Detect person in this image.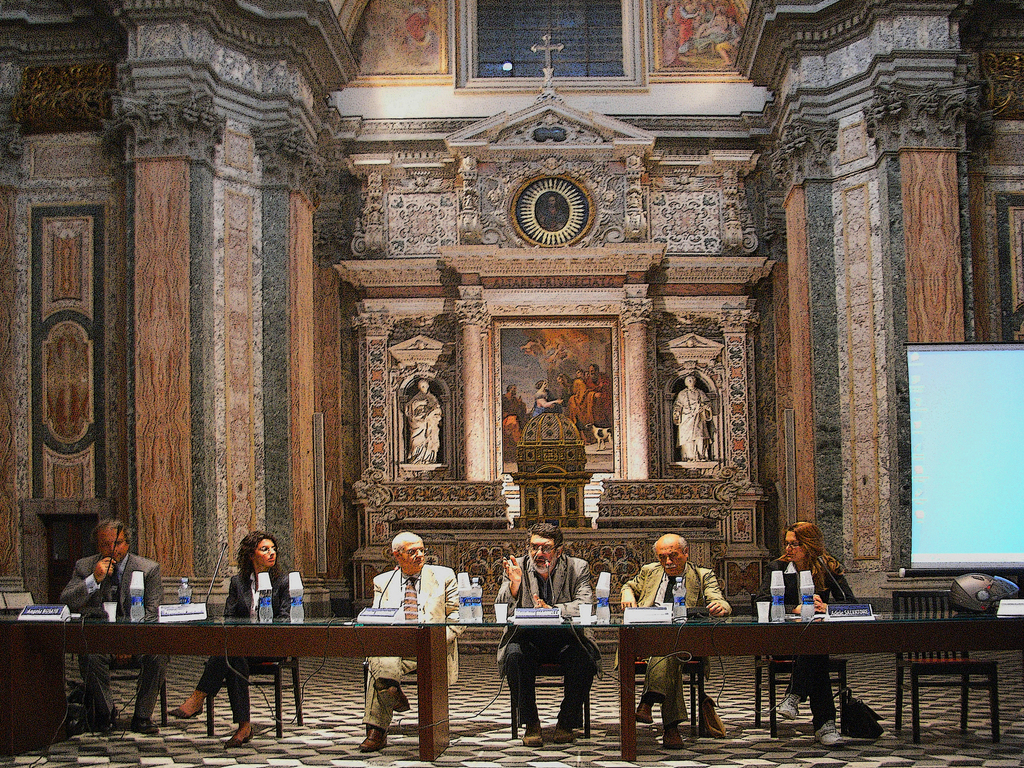
Detection: pyautogui.locateOnScreen(401, 380, 444, 462).
